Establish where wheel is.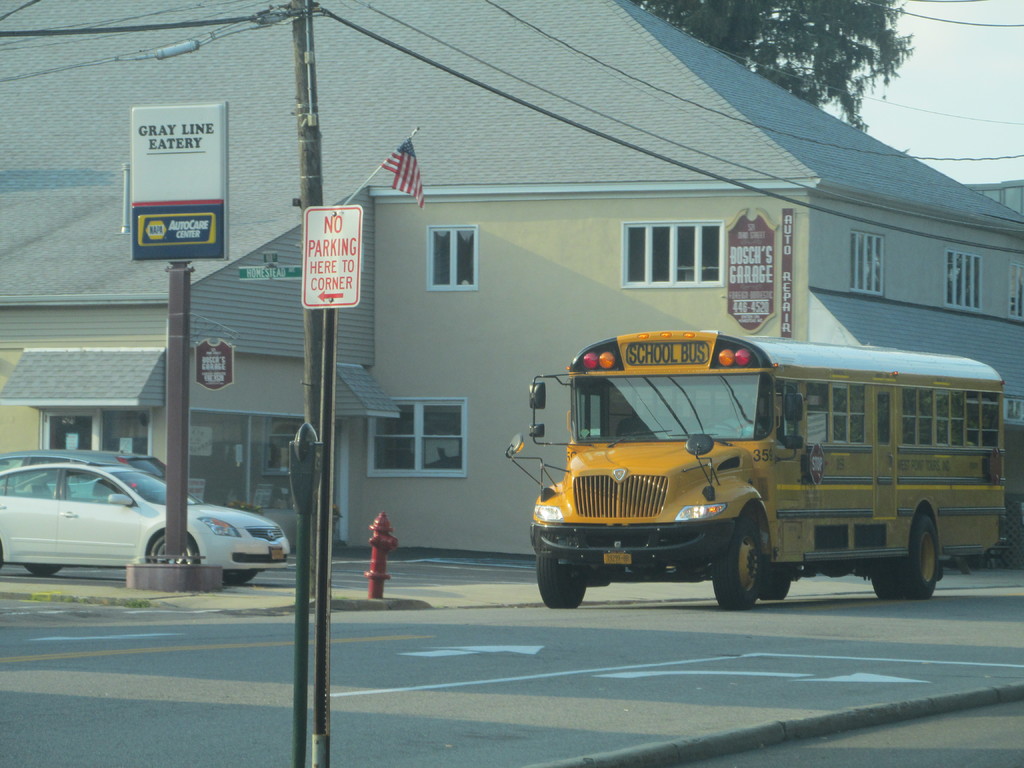
Established at bbox=(534, 556, 588, 607).
